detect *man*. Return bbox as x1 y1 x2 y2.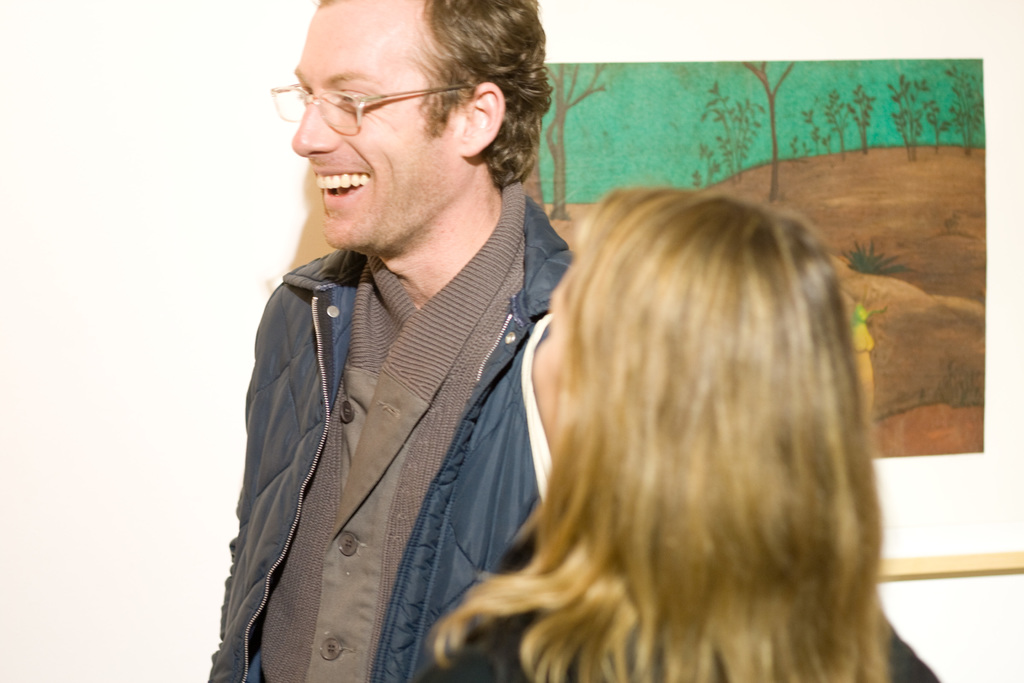
214 0 580 682.
